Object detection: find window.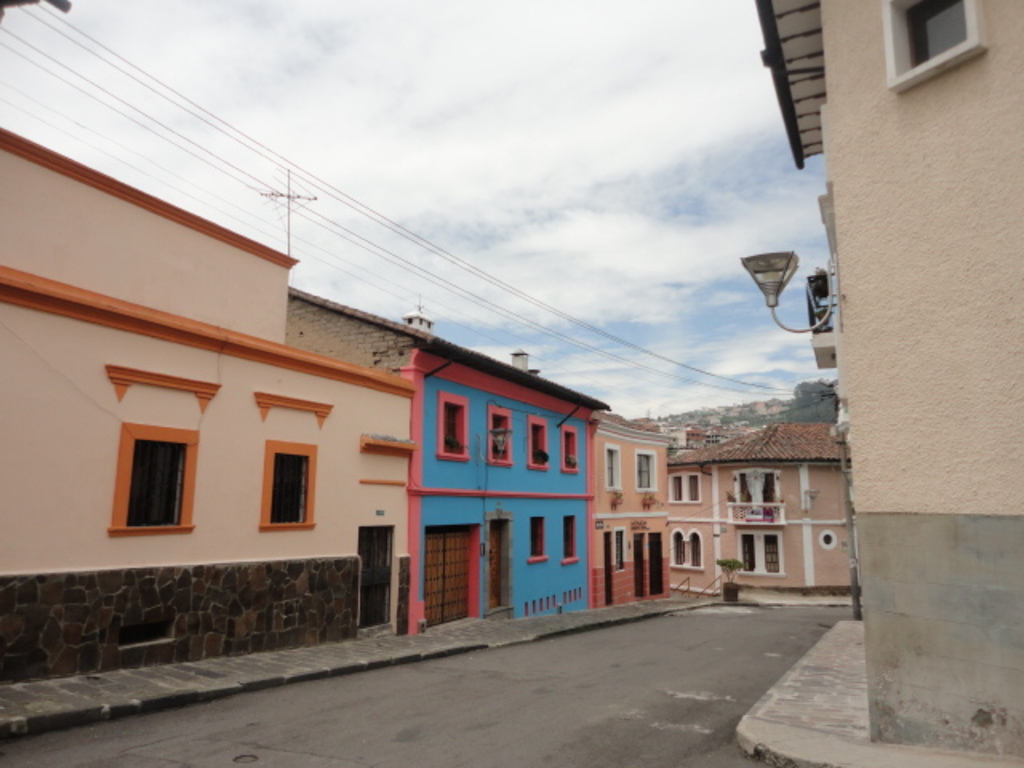
(x1=731, y1=469, x2=782, y2=515).
